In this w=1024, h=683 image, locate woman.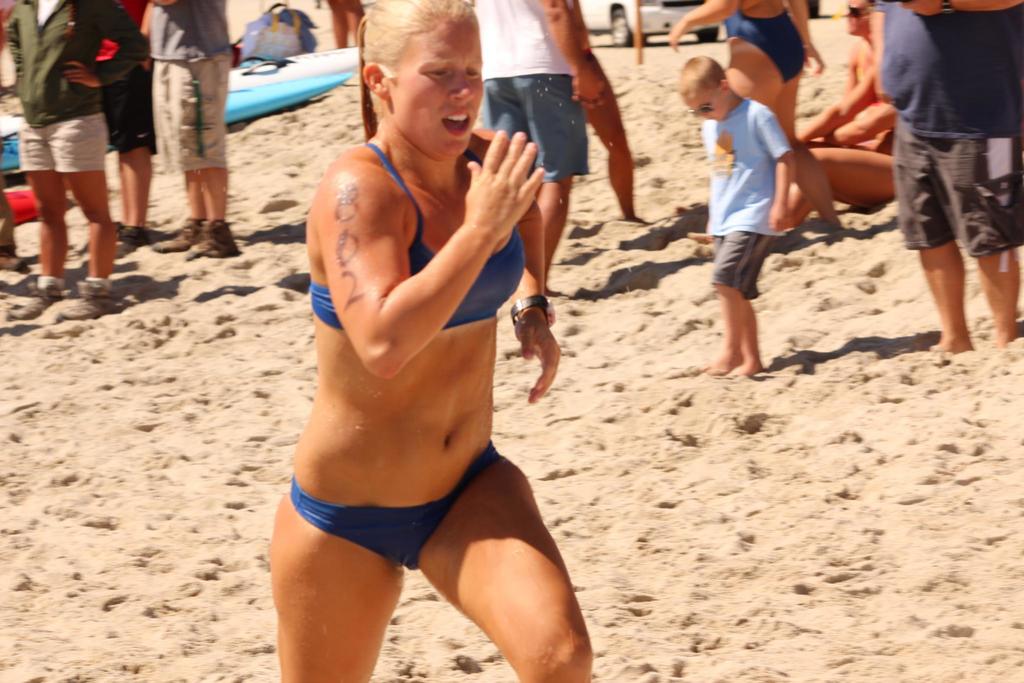
Bounding box: 786/0/888/142.
